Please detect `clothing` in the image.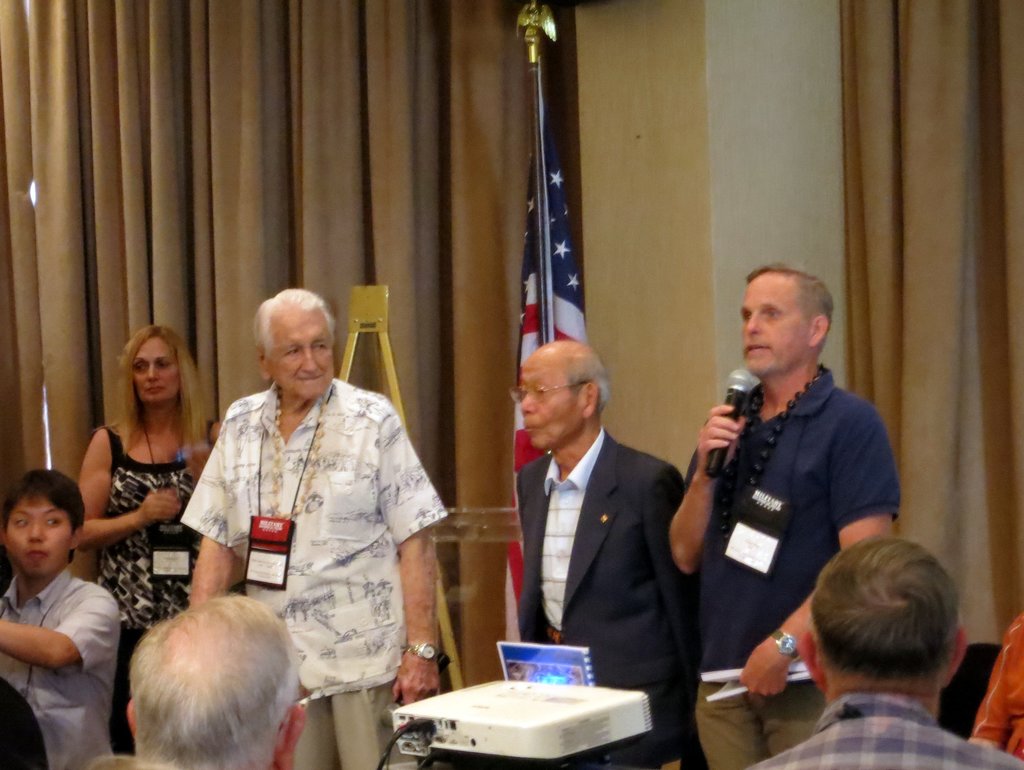
box=[510, 427, 696, 769].
